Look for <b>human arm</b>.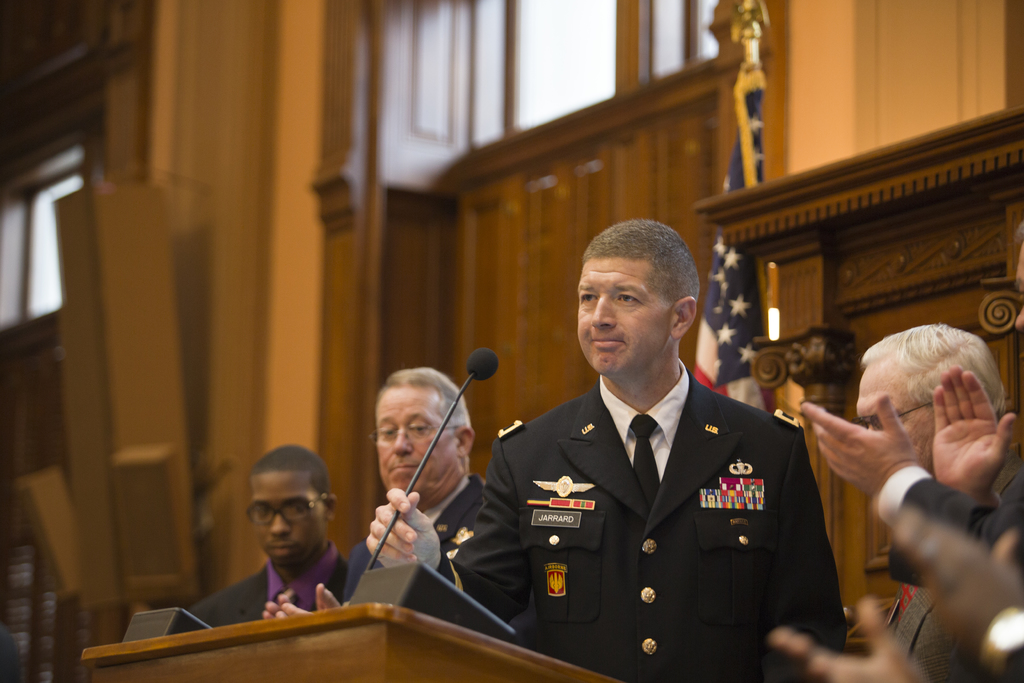
Found: [772, 583, 932, 682].
